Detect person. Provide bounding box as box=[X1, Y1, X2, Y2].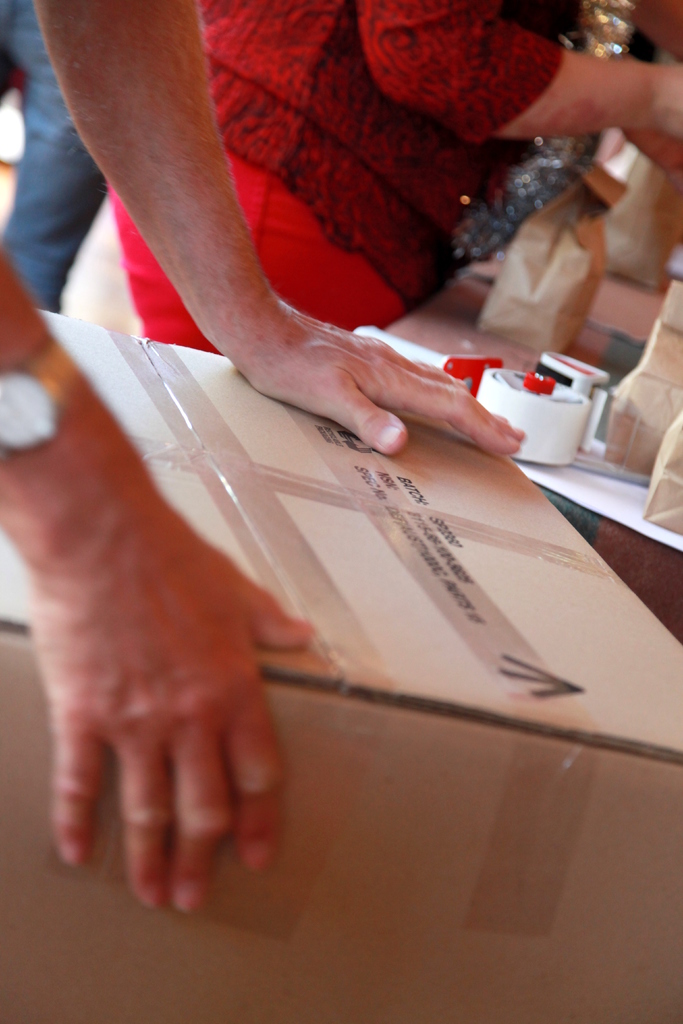
box=[66, 0, 682, 347].
